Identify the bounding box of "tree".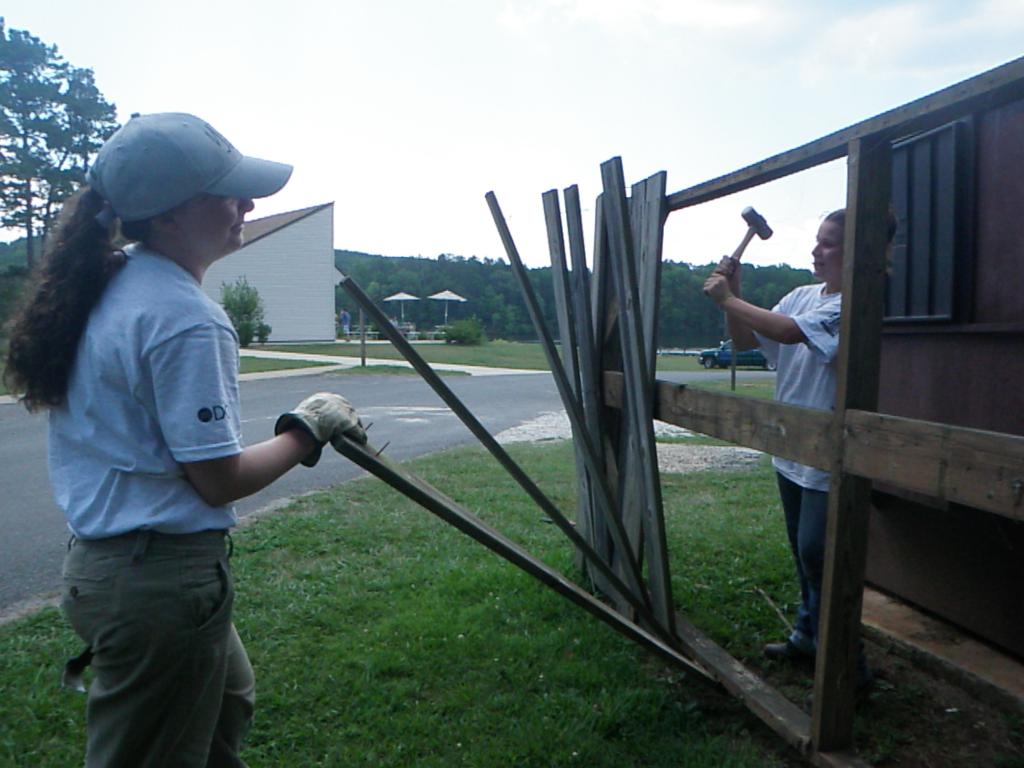
[left=36, top=68, right=123, bottom=263].
